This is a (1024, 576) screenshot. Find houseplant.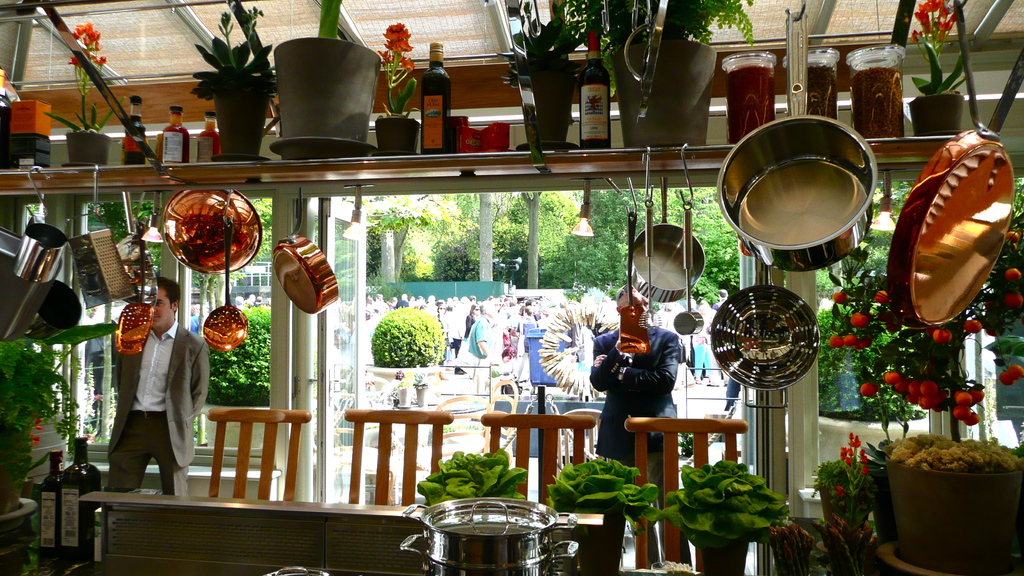
Bounding box: (816,429,884,555).
